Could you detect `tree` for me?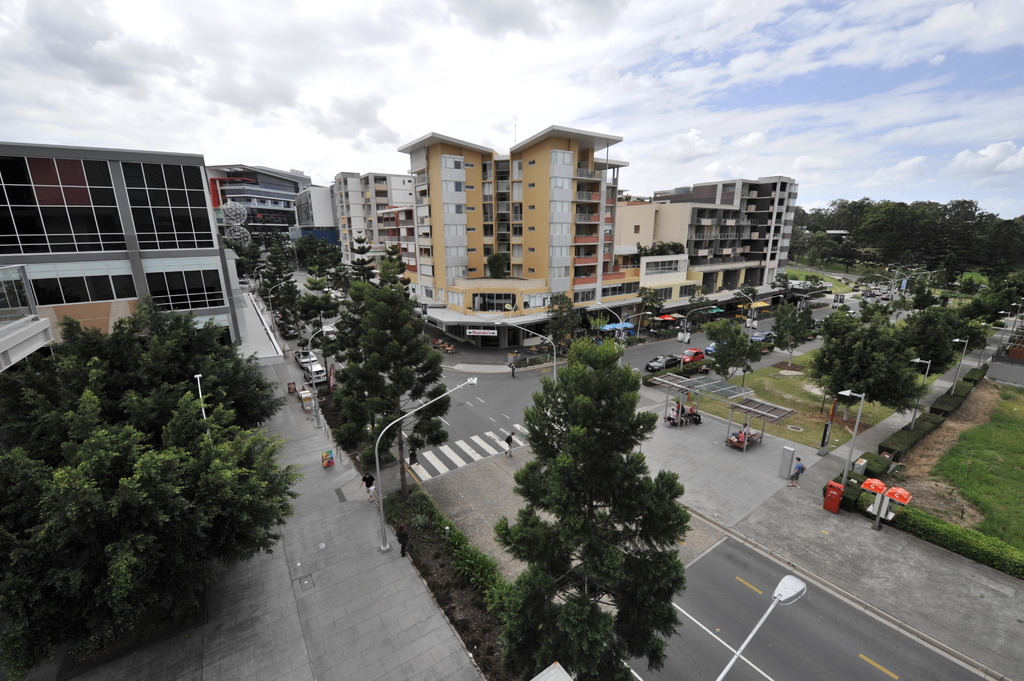
Detection result: (952,276,980,293).
